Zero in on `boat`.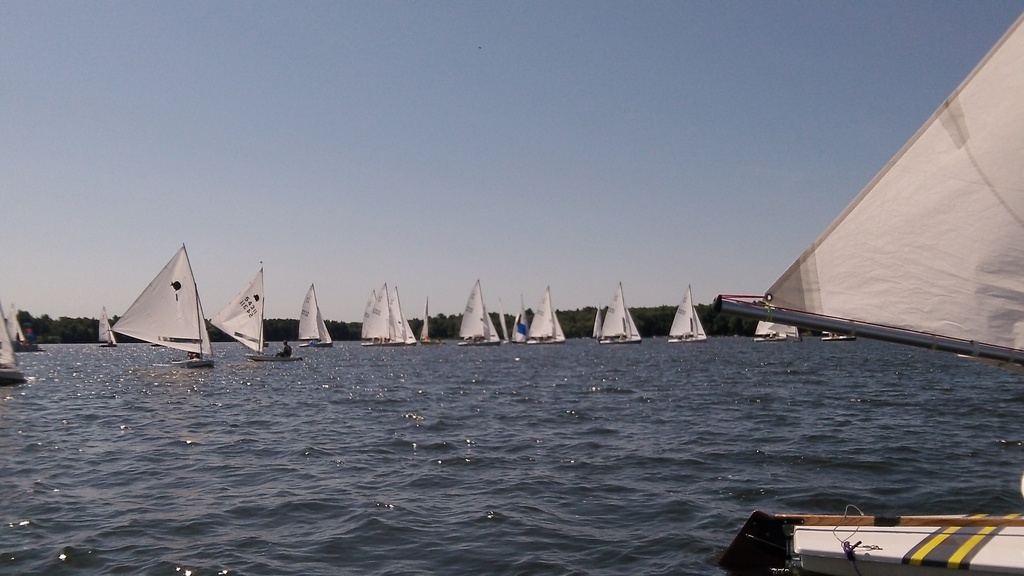
Zeroed in: {"x1": 299, "y1": 287, "x2": 336, "y2": 347}.
